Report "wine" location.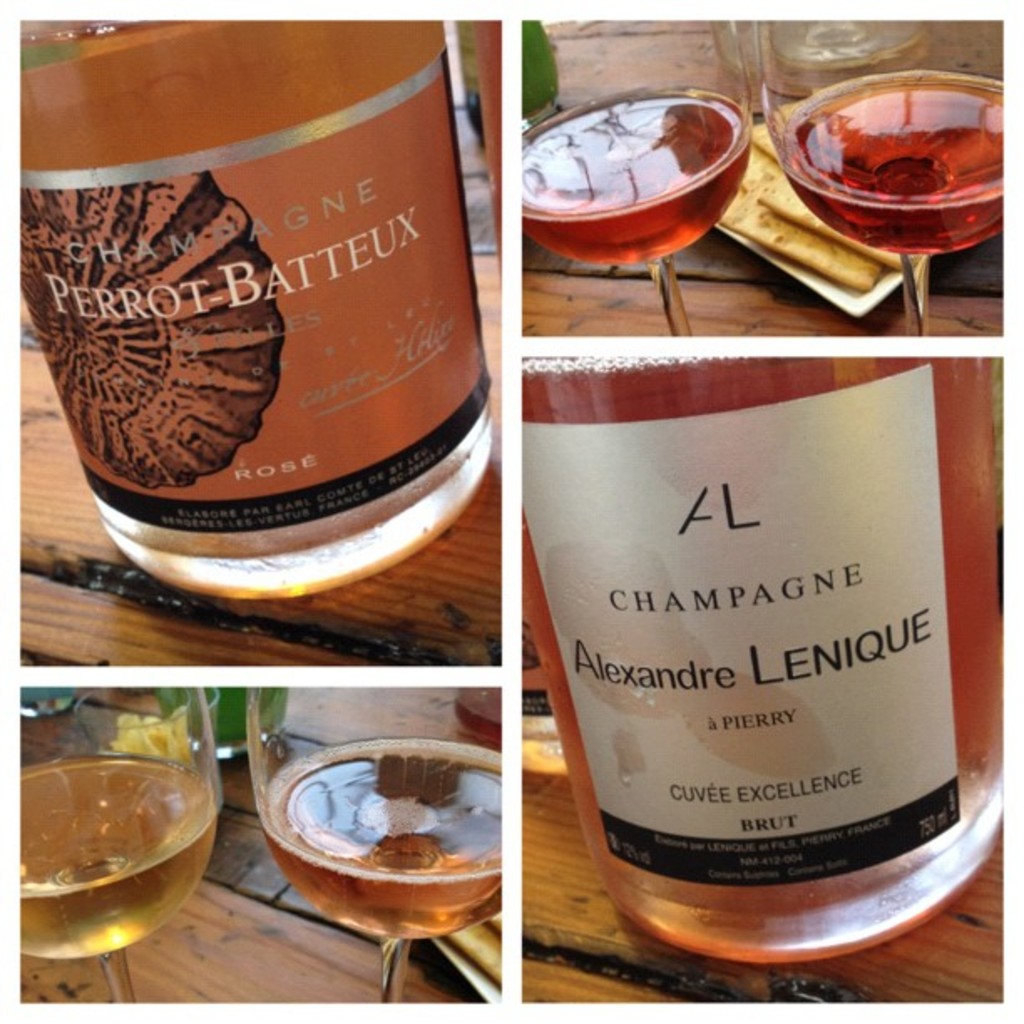
Report: box=[502, 97, 763, 266].
